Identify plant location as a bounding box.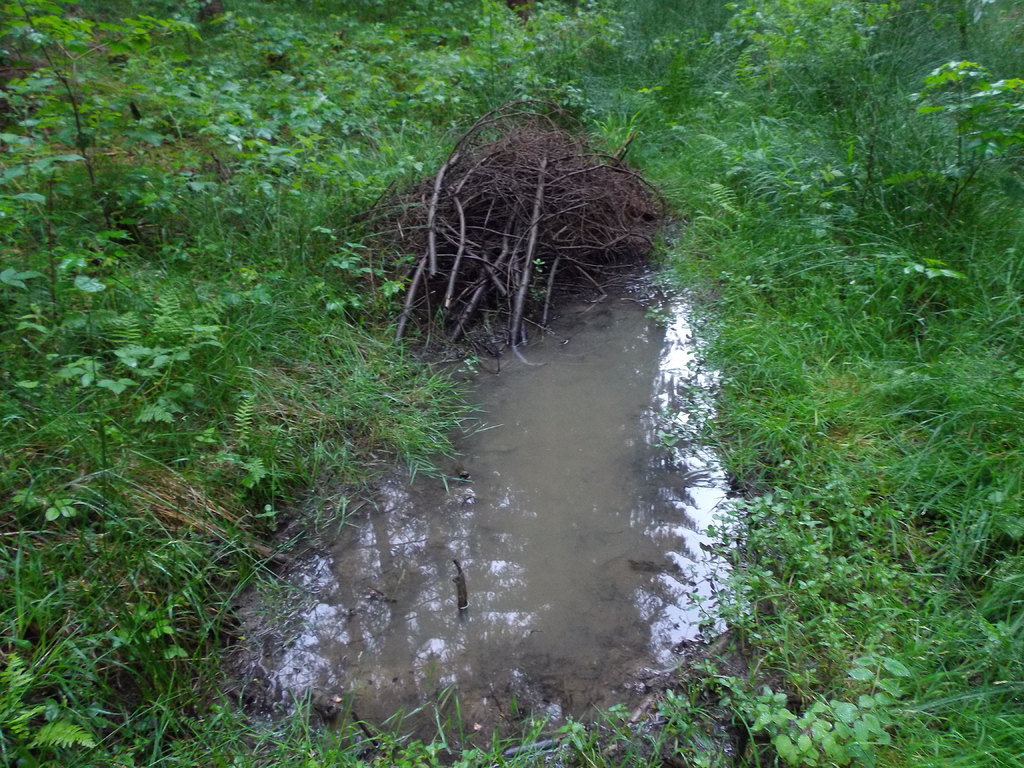
(0,233,222,541).
